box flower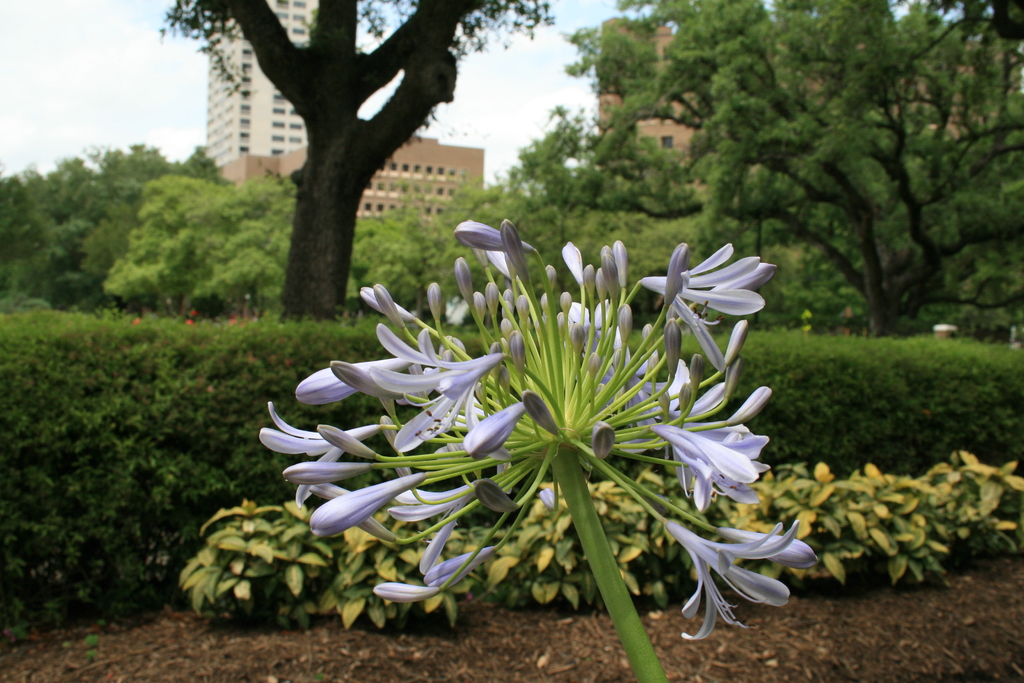
bbox=(356, 514, 394, 541)
